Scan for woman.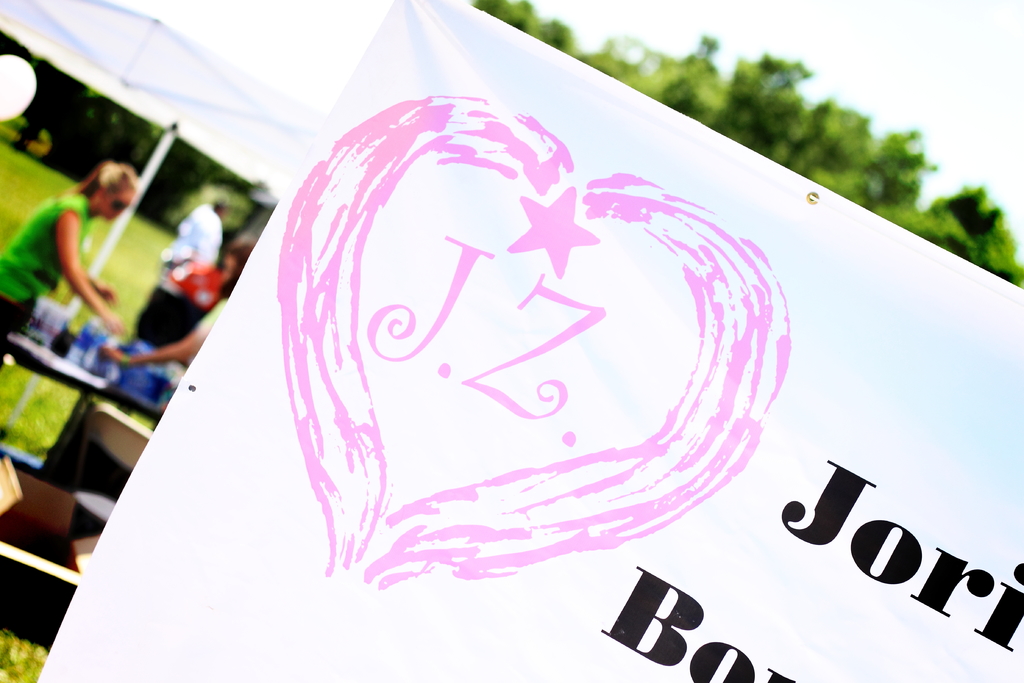
Scan result: Rect(100, 243, 264, 375).
